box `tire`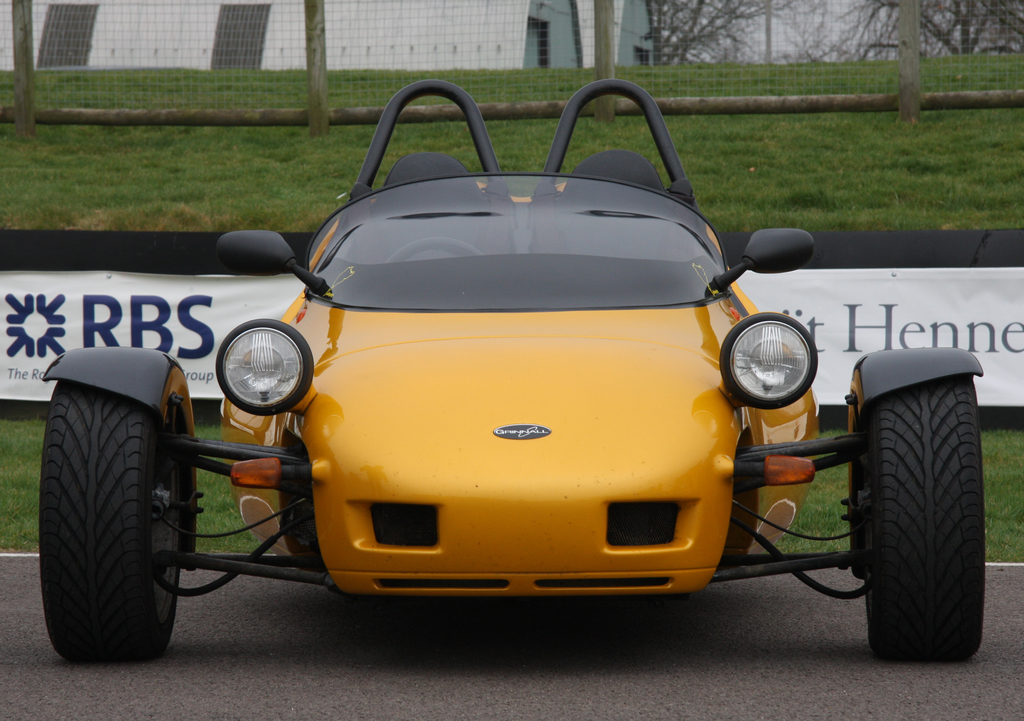
{"x1": 876, "y1": 343, "x2": 988, "y2": 674}
